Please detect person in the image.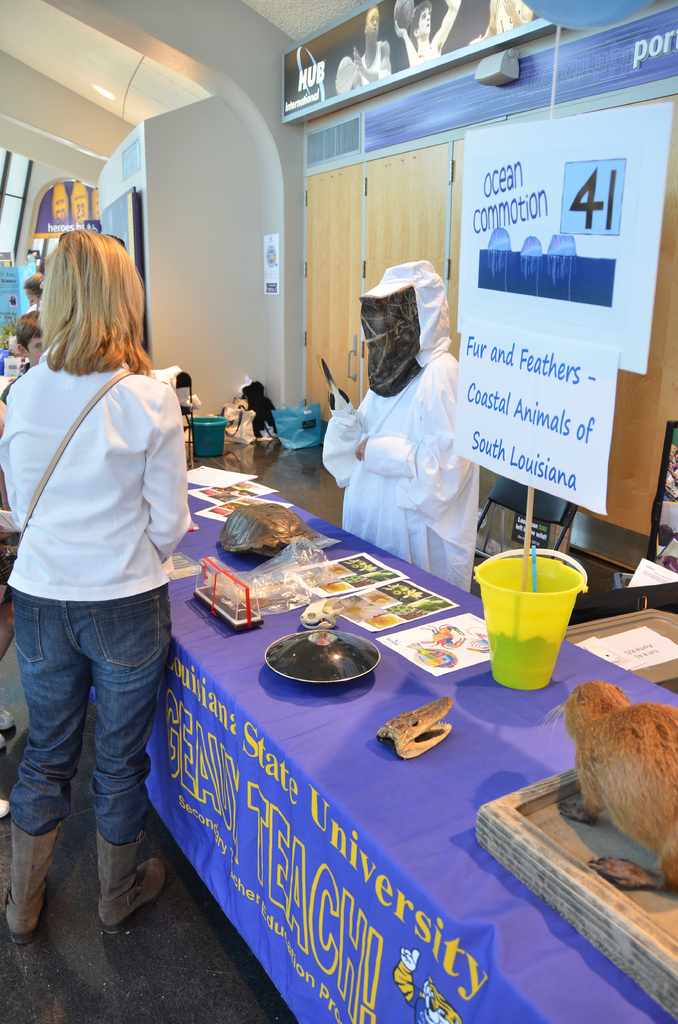
box=[319, 259, 473, 599].
